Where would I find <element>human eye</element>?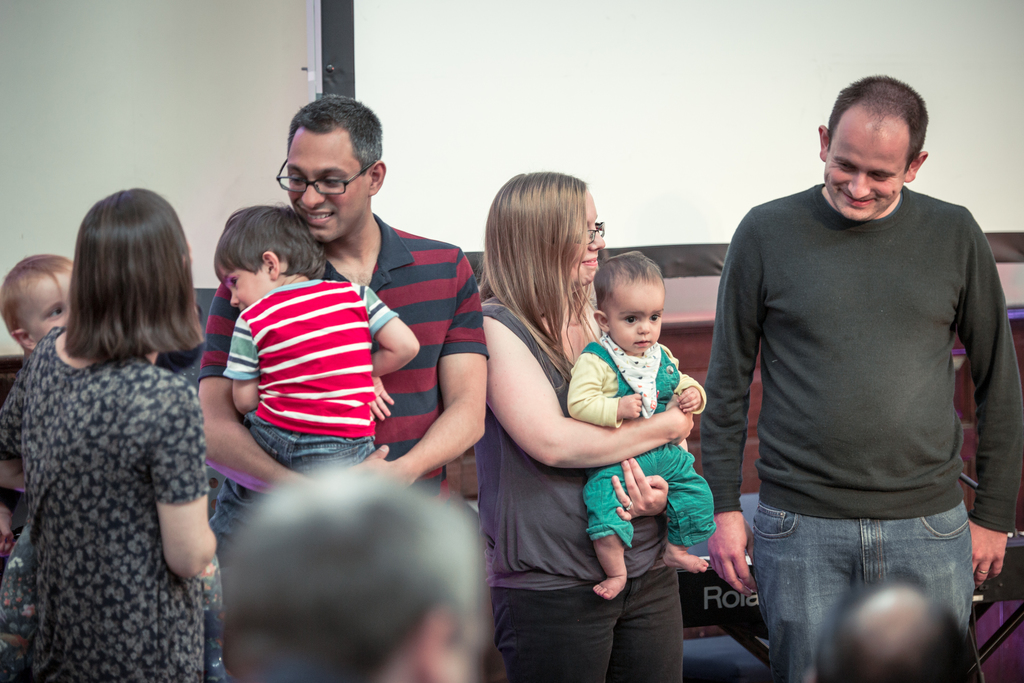
At (left=319, top=178, right=340, bottom=187).
